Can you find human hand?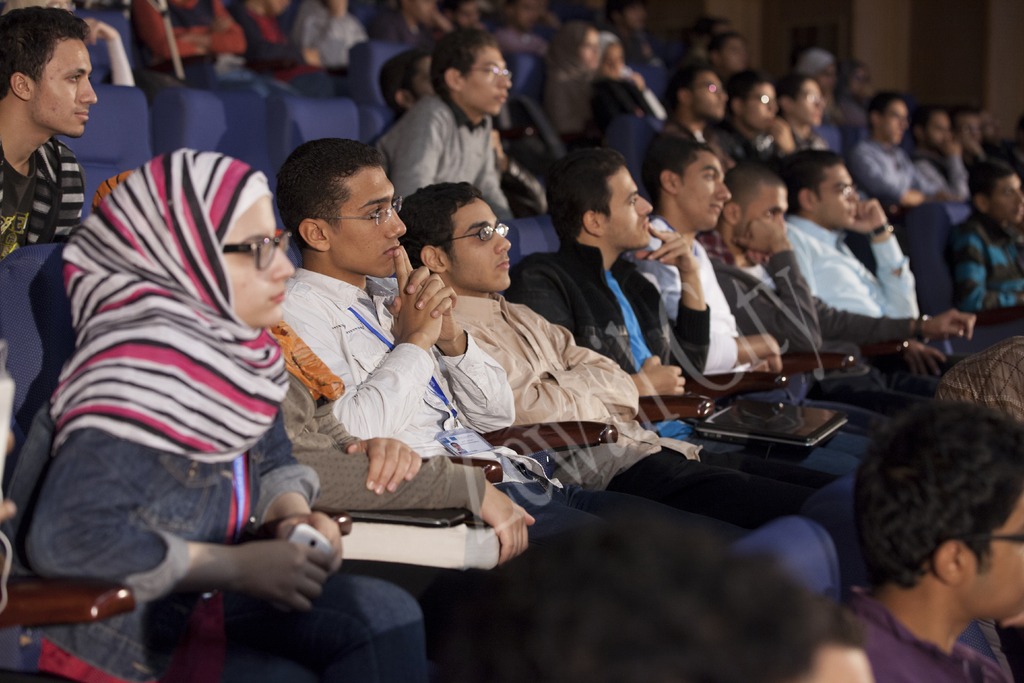
Yes, bounding box: Rect(306, 47, 322, 64).
